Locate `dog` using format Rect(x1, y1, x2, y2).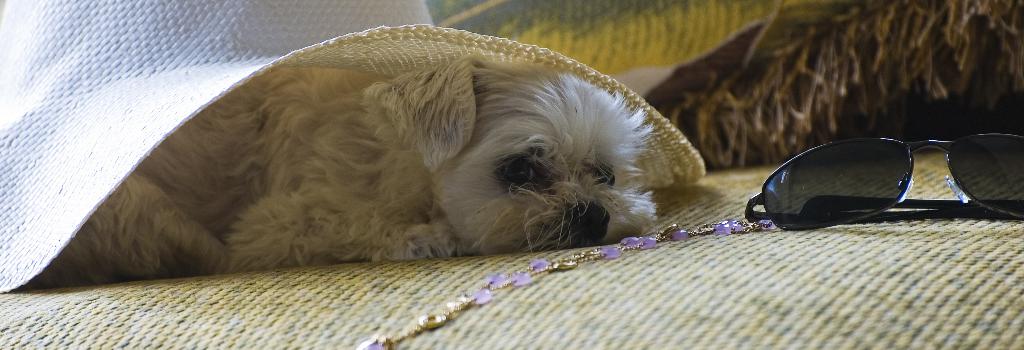
Rect(39, 62, 661, 285).
